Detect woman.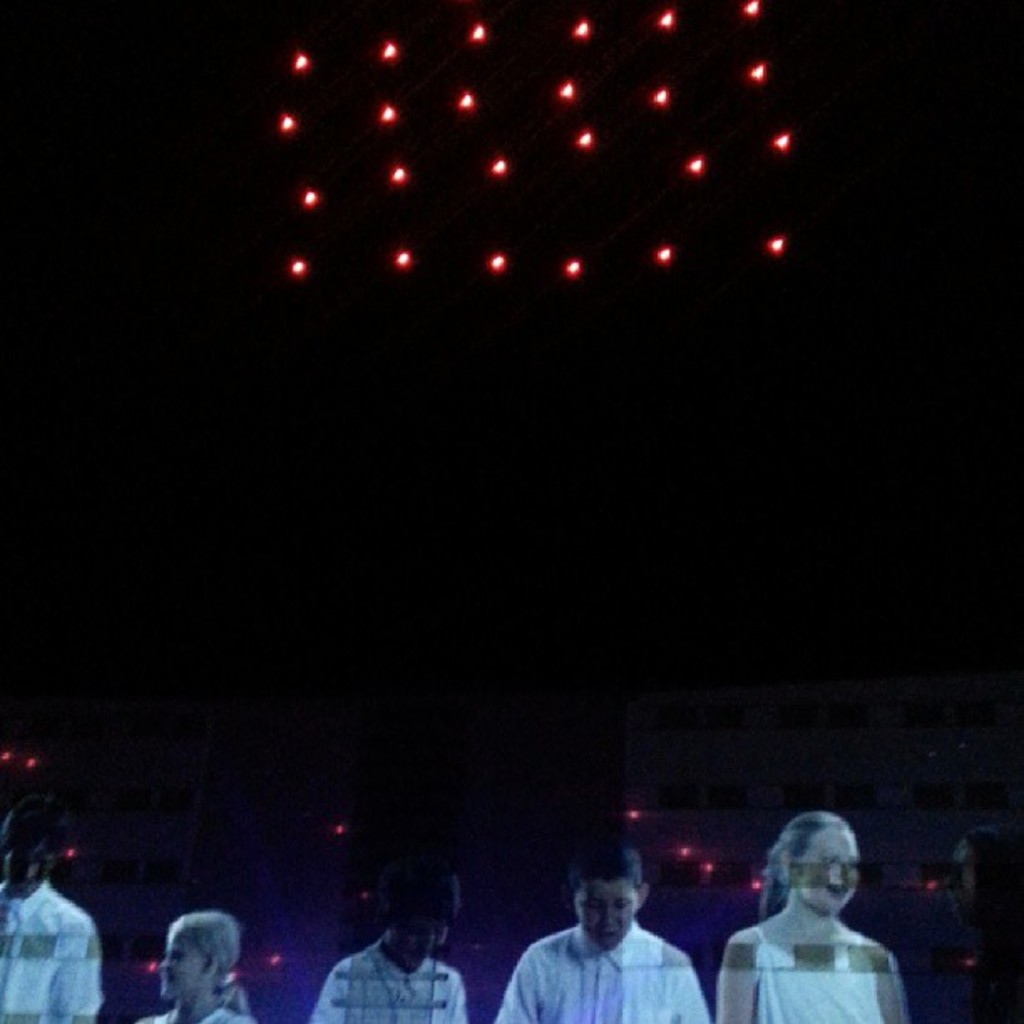
Detected at bbox=(721, 810, 904, 1022).
